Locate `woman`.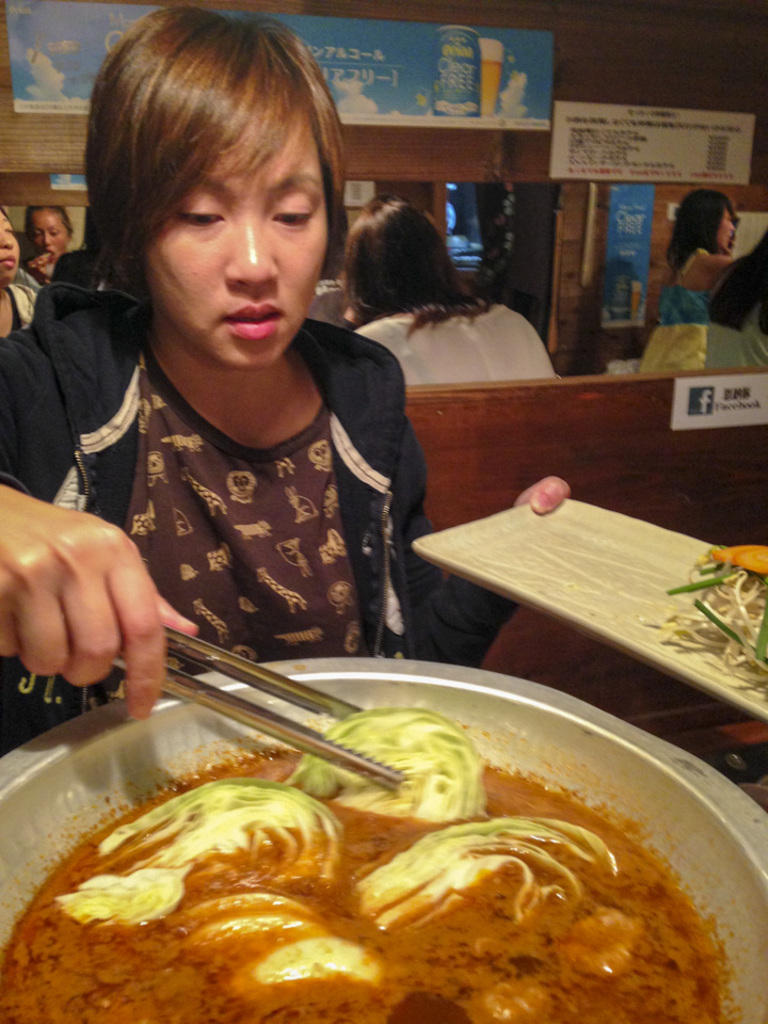
Bounding box: bbox(631, 178, 748, 382).
